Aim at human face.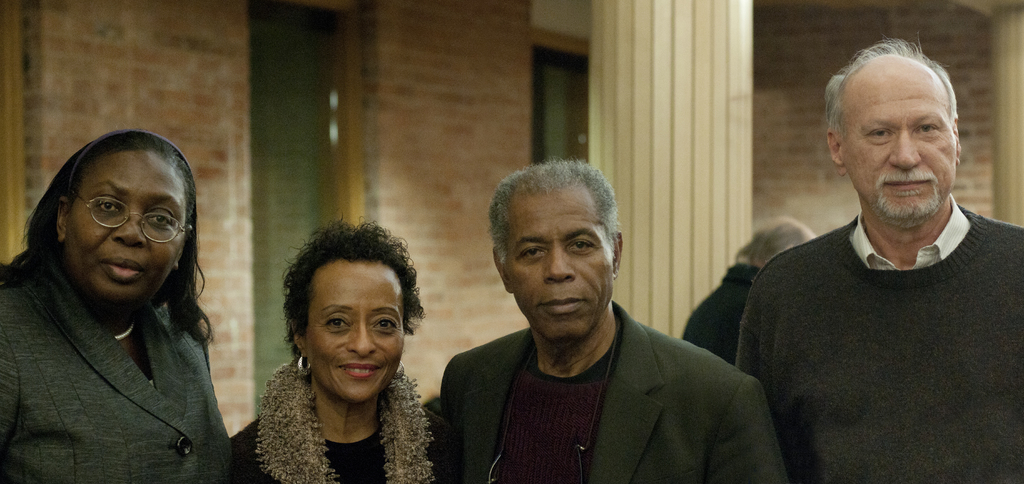
Aimed at [x1=56, y1=147, x2=184, y2=302].
